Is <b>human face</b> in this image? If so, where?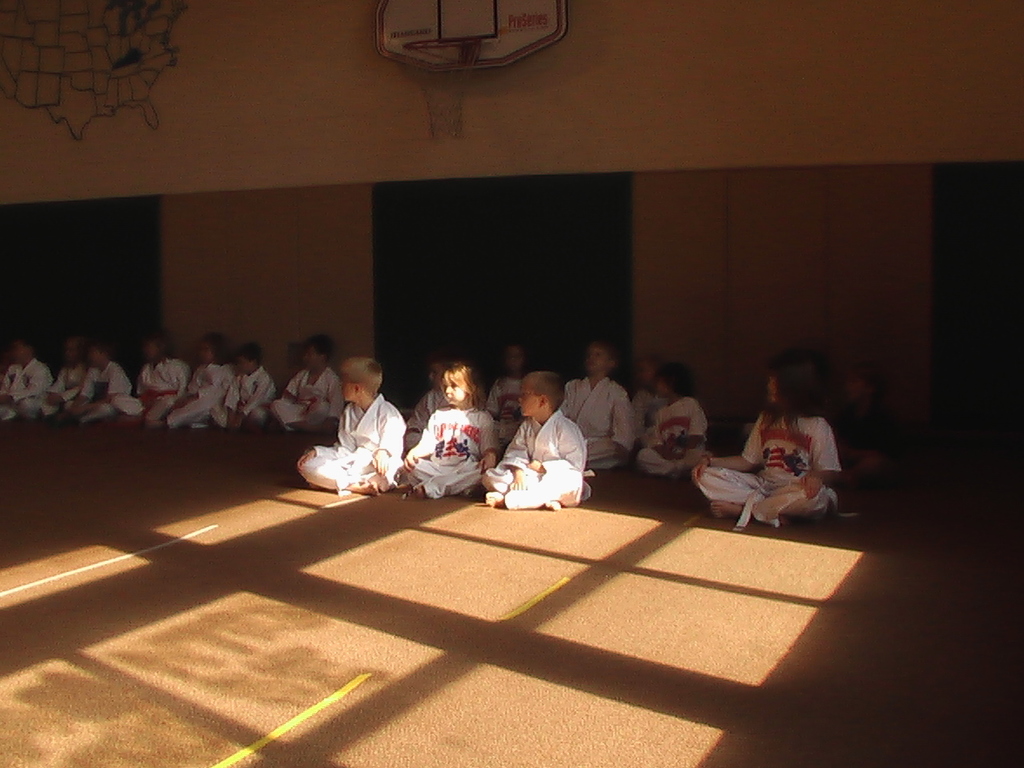
Yes, at [left=140, top=338, right=154, bottom=358].
